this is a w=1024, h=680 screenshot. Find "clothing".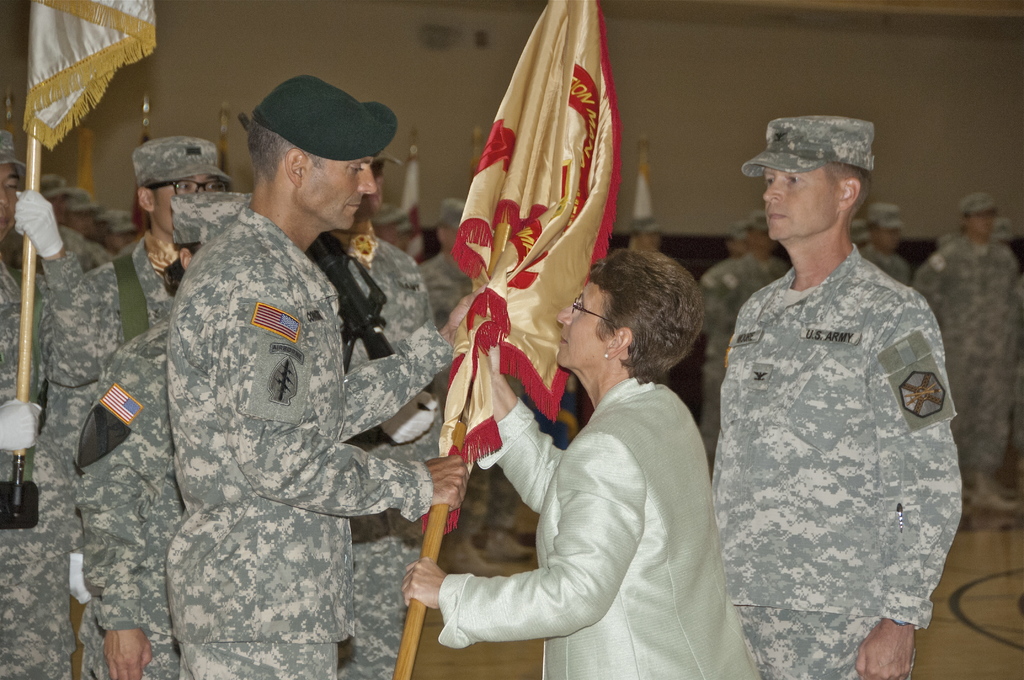
Bounding box: (696, 247, 796, 460).
